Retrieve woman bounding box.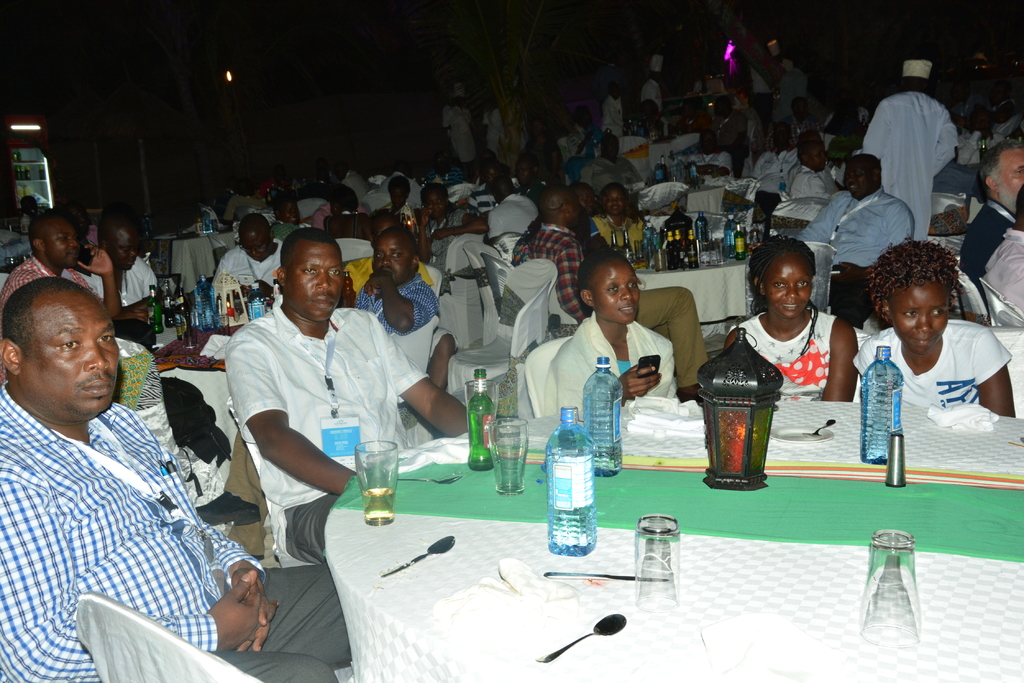
Bounding box: {"left": 380, "top": 177, "right": 415, "bottom": 239}.
